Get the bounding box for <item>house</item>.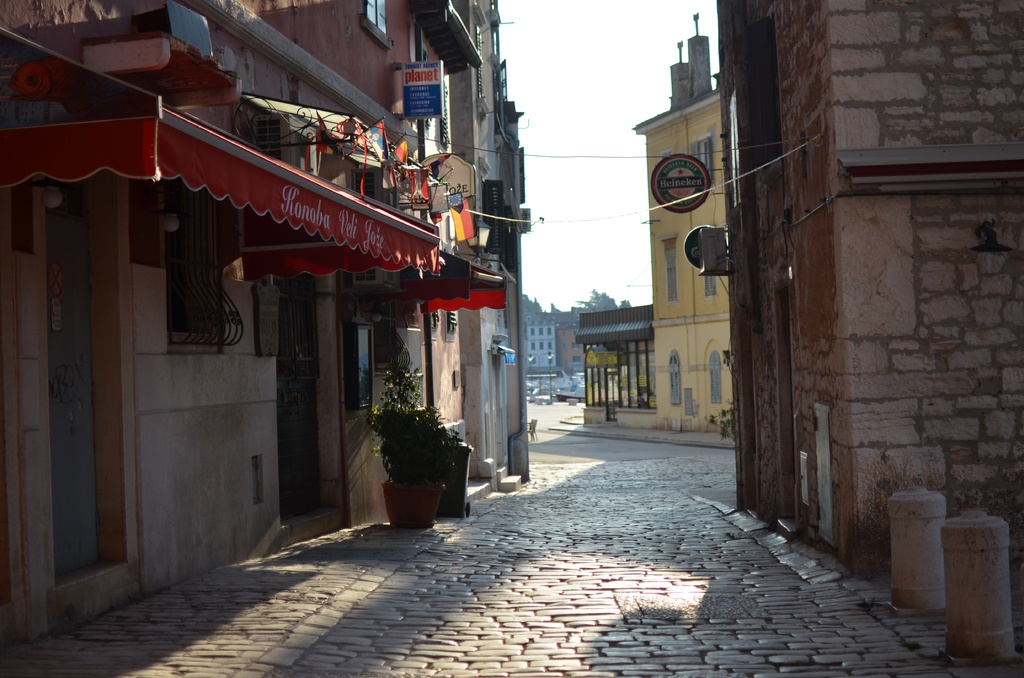
locate(363, 383, 460, 499).
